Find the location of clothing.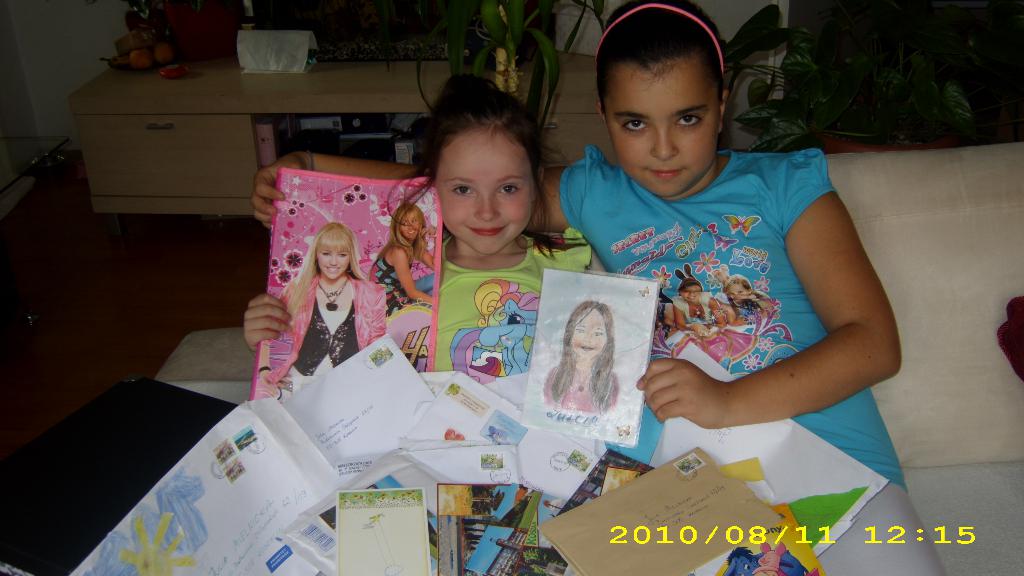
Location: select_region(373, 241, 408, 313).
